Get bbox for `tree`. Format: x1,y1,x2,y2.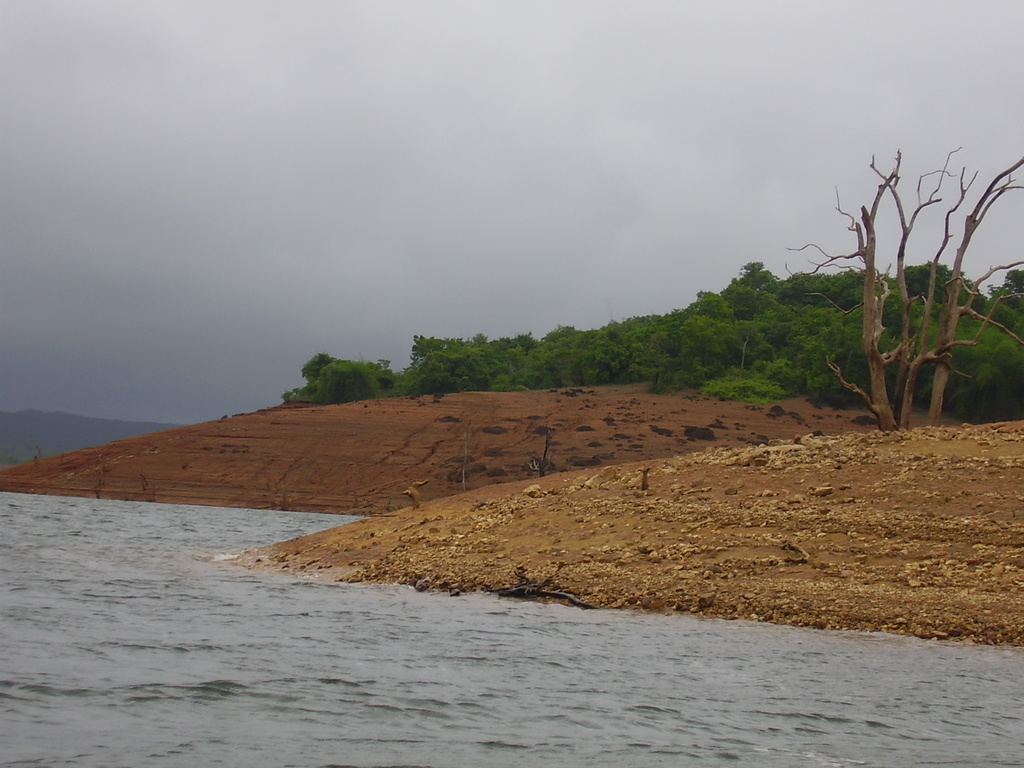
529,323,639,392.
